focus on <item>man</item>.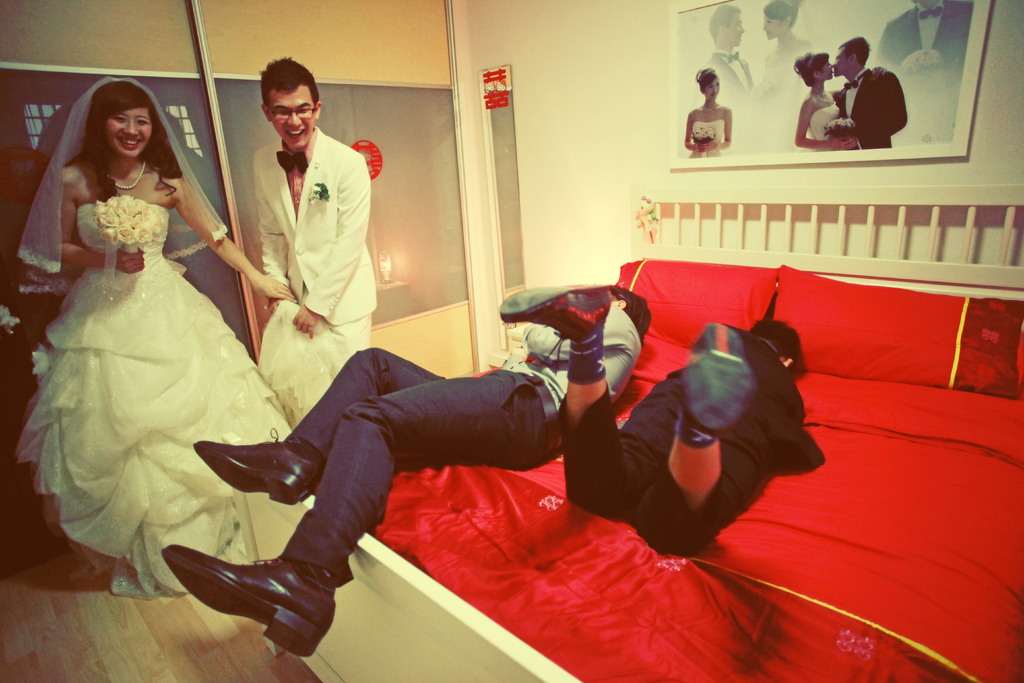
Focused at (253,53,374,356).
